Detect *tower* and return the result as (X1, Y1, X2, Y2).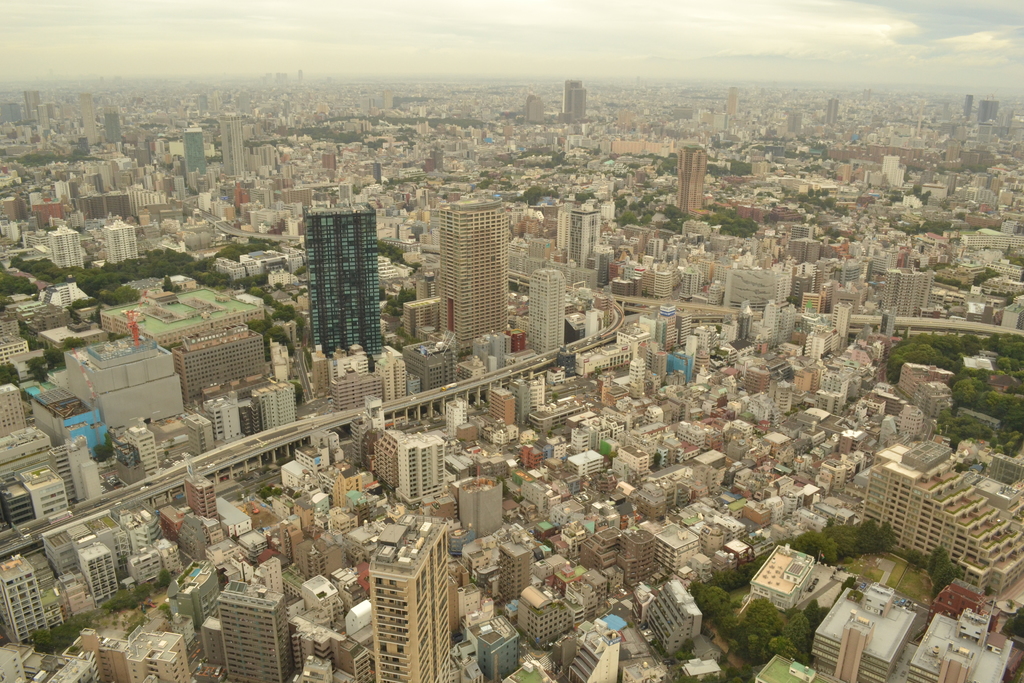
(520, 265, 563, 358).
